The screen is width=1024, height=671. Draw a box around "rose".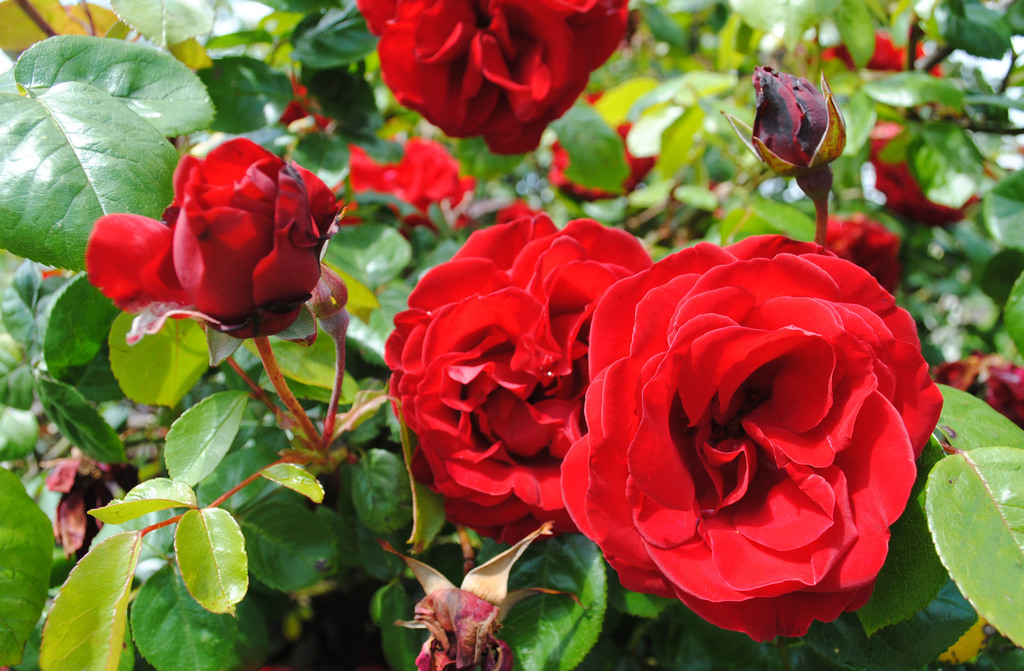
bbox=[87, 136, 340, 346].
